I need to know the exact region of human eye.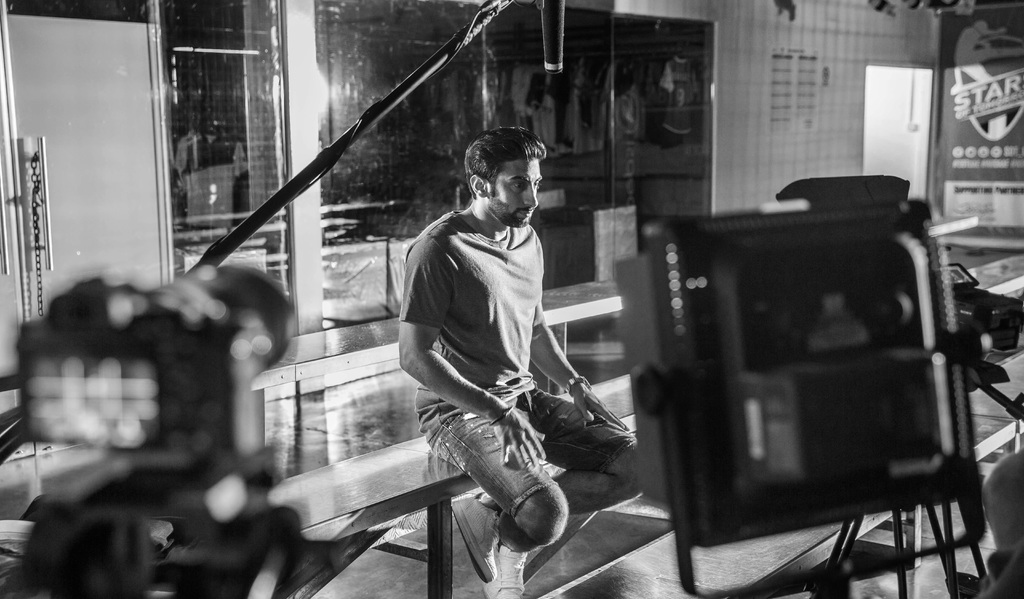
Region: x1=532, y1=180, x2=541, y2=189.
